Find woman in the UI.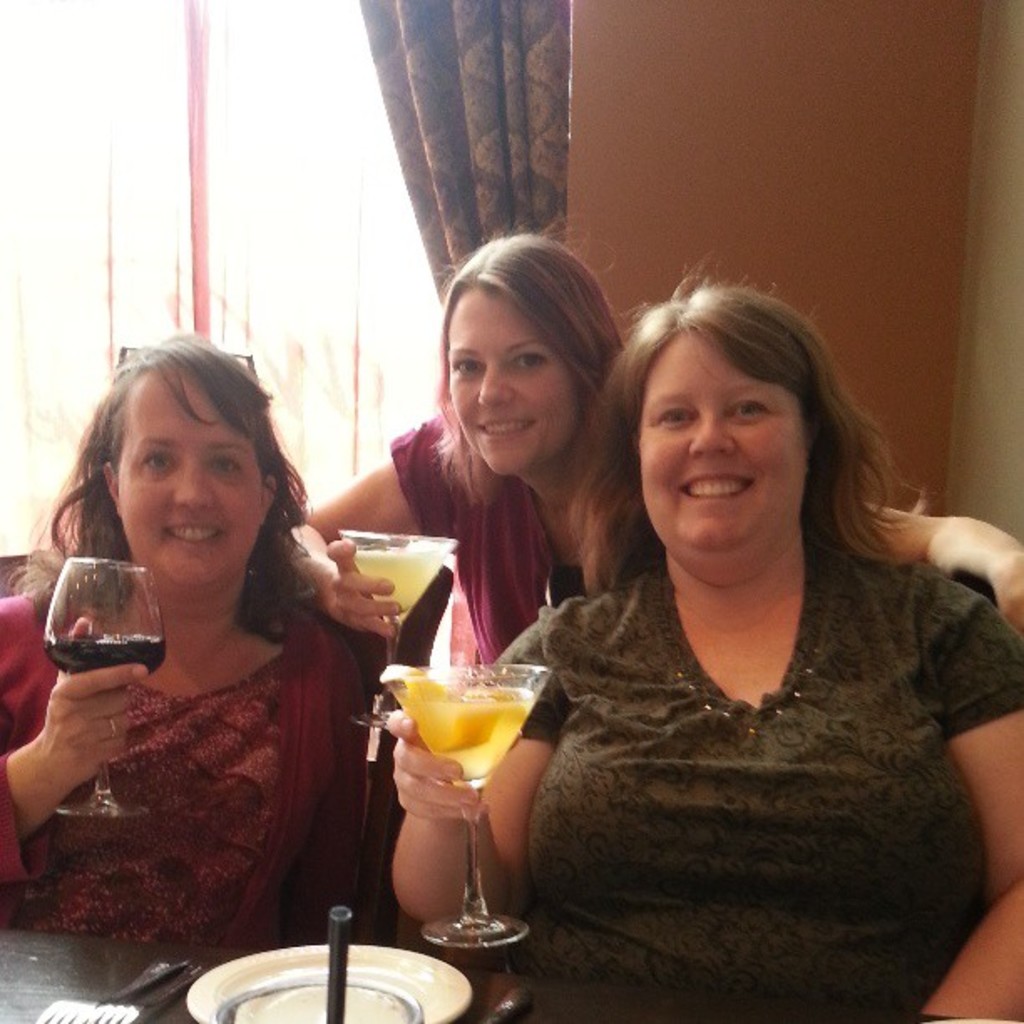
UI element at <region>375, 291, 1019, 1022</region>.
